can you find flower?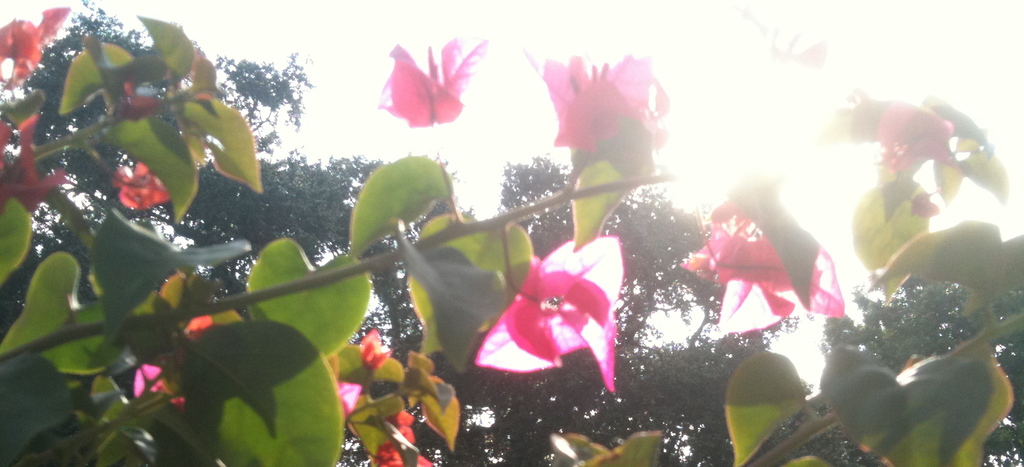
Yes, bounding box: {"left": 364, "top": 35, "right": 495, "bottom": 127}.
